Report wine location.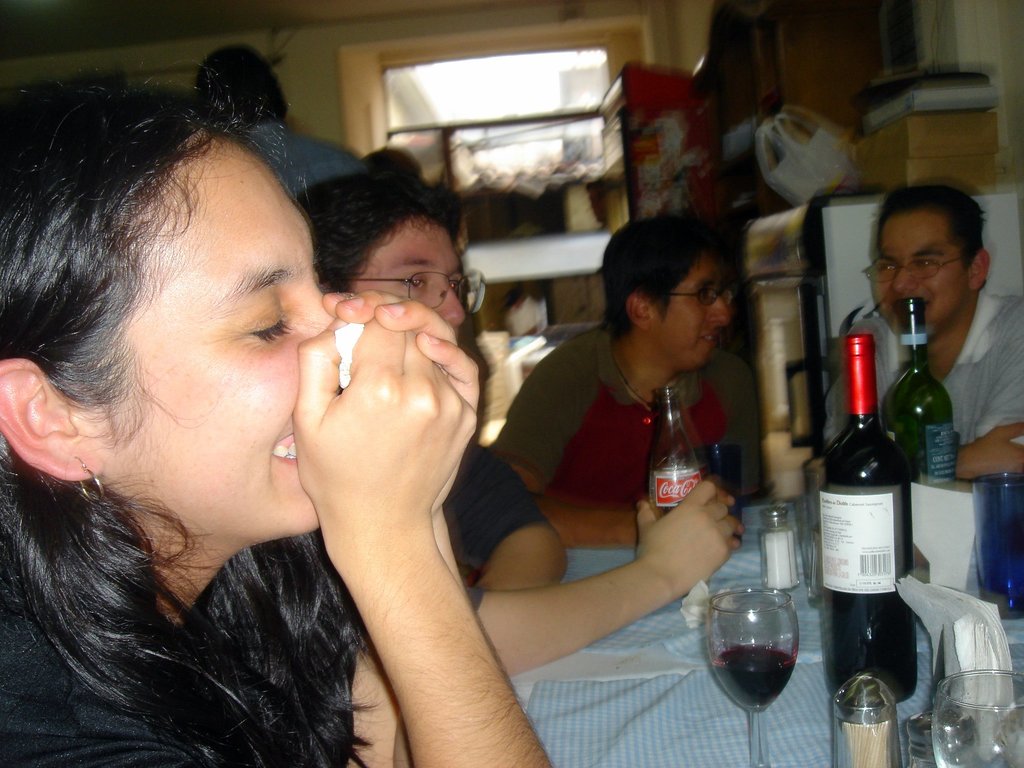
Report: box=[809, 326, 911, 705].
